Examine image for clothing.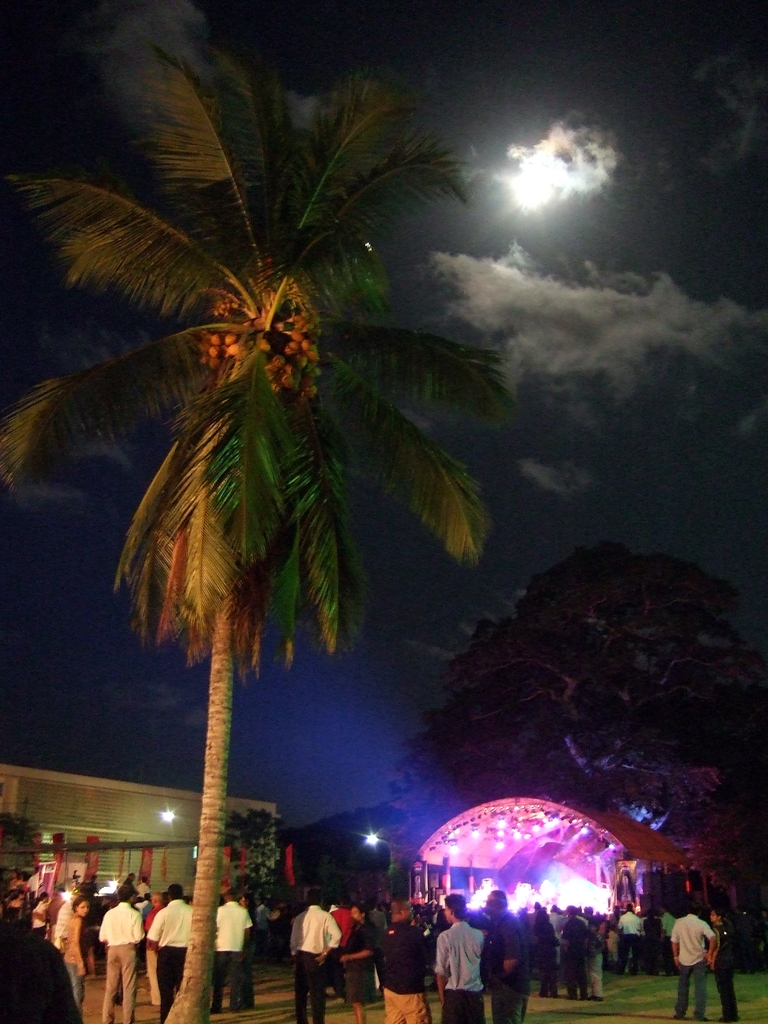
Examination result: [547,909,631,982].
